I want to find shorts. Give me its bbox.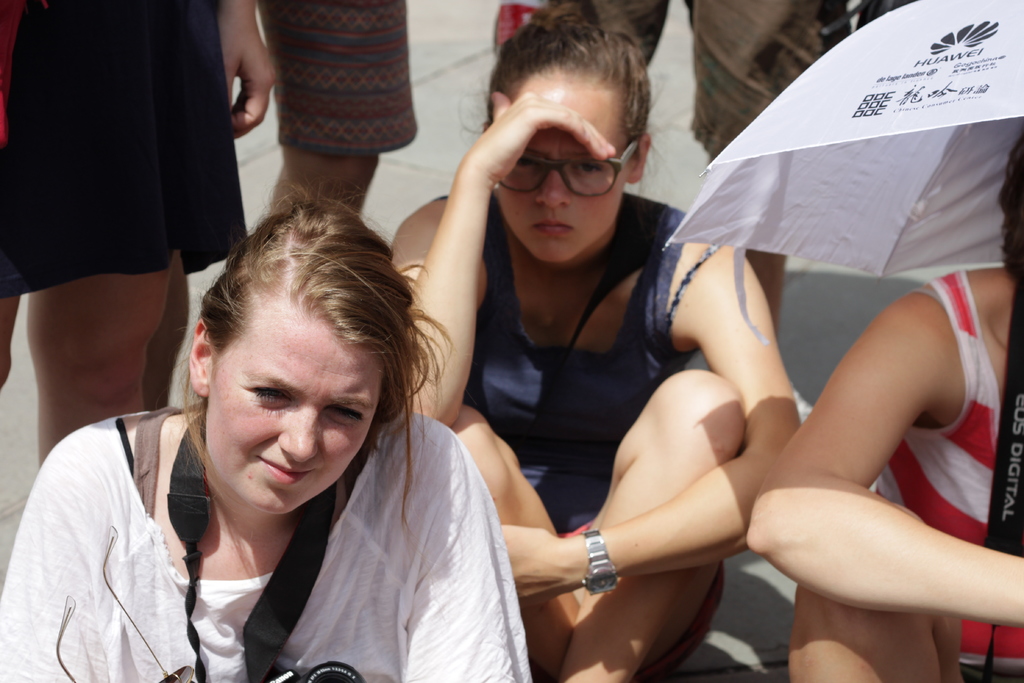
560,523,724,682.
